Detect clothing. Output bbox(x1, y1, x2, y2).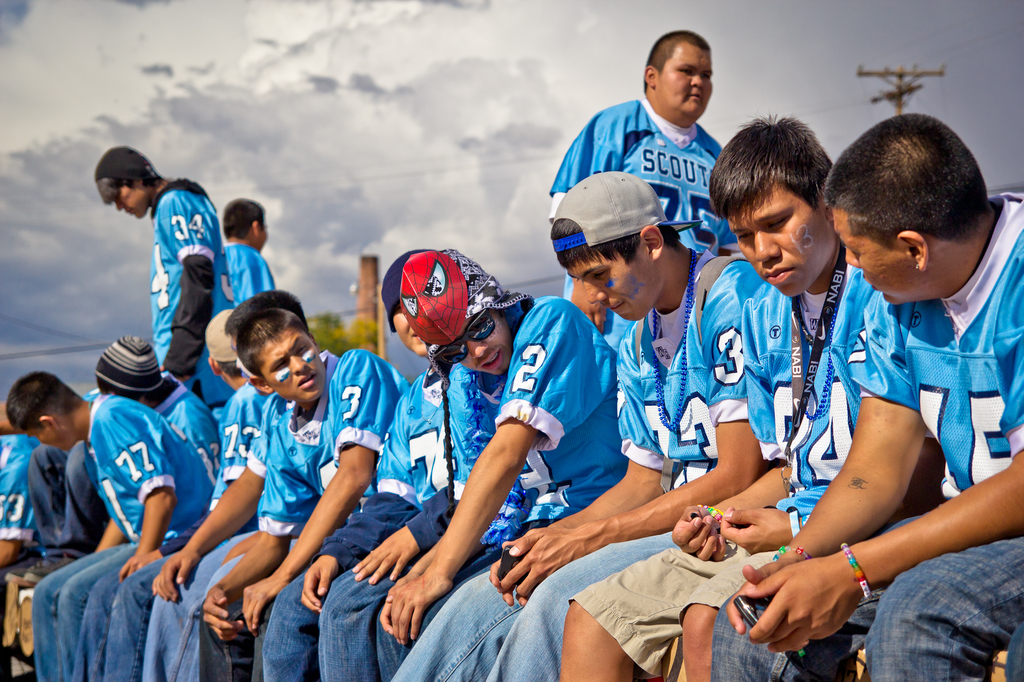
bbox(711, 189, 1023, 681).
